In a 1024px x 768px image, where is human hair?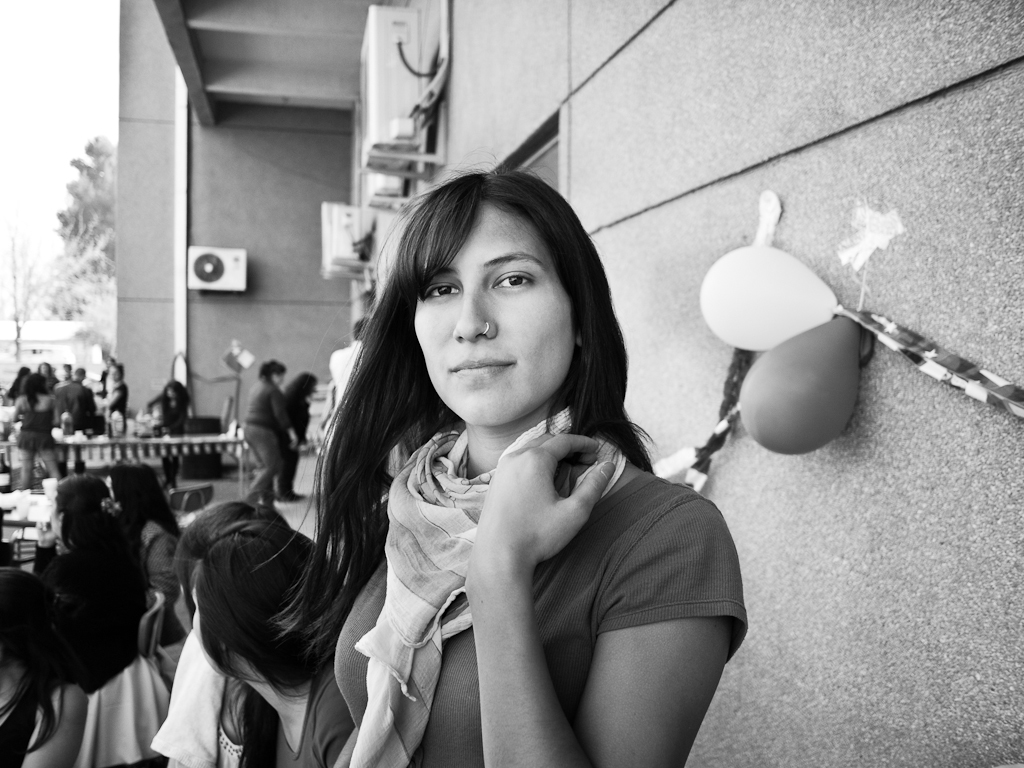
crop(194, 521, 344, 755).
